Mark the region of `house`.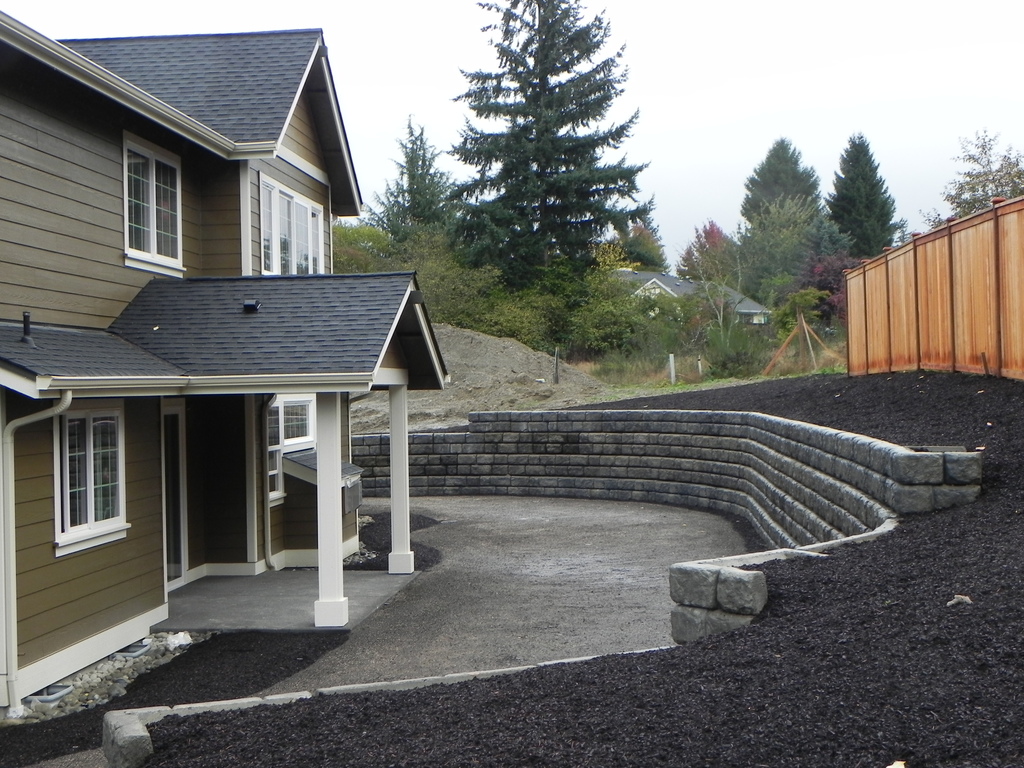
Region: select_region(0, 27, 456, 723).
